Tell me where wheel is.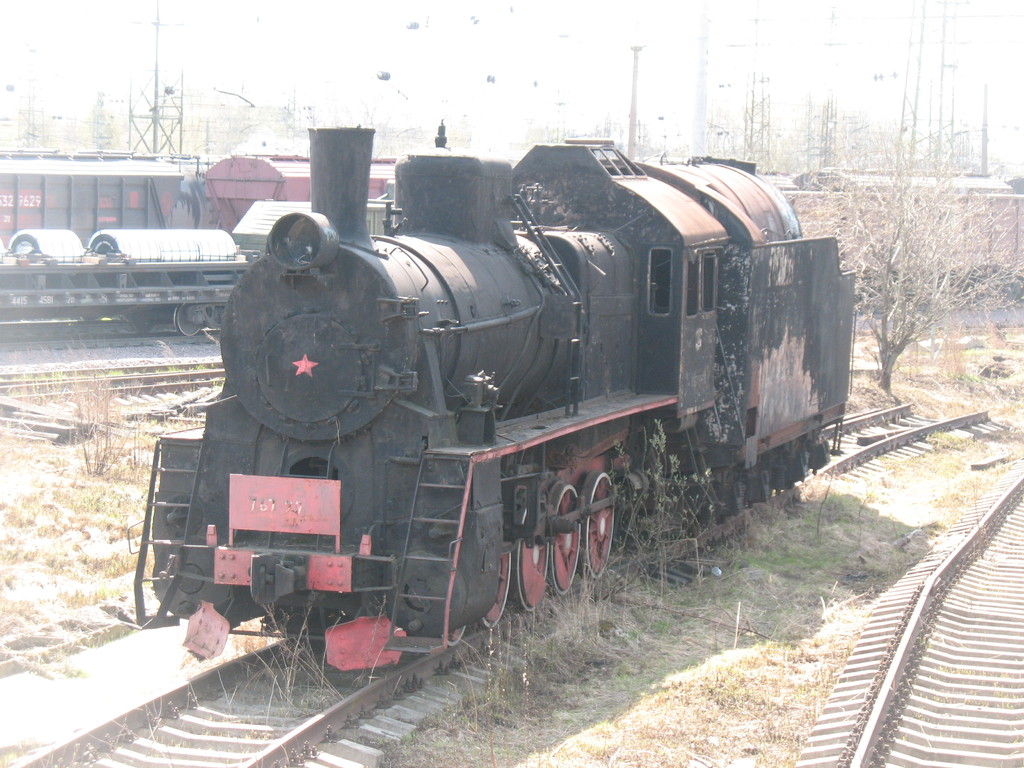
wheel is at box(440, 627, 467, 648).
